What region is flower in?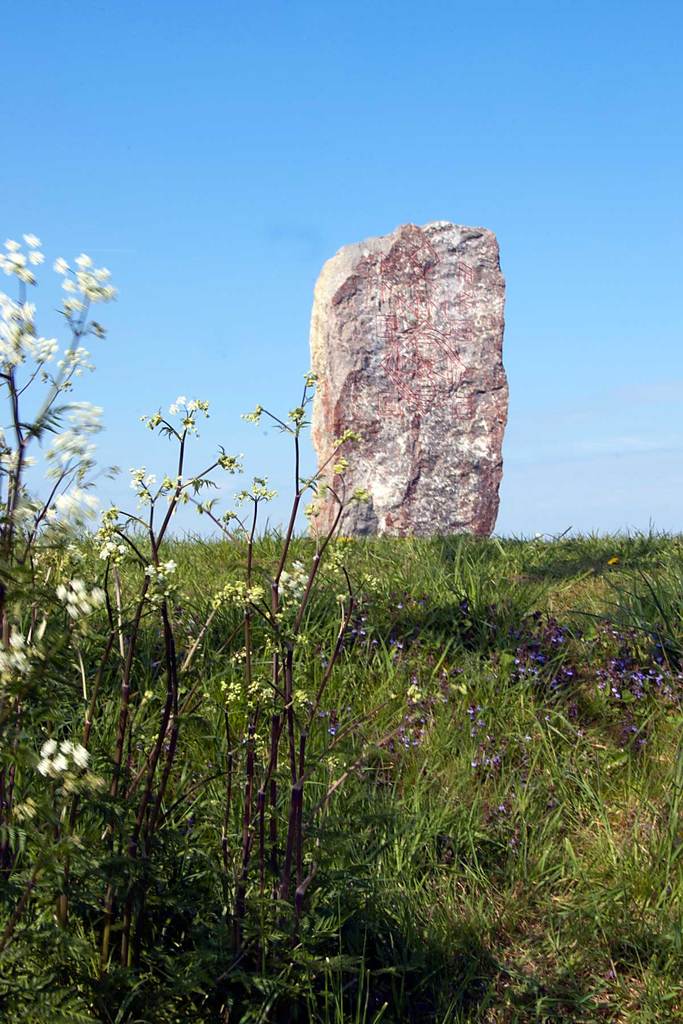
x1=49, y1=248, x2=68, y2=271.
